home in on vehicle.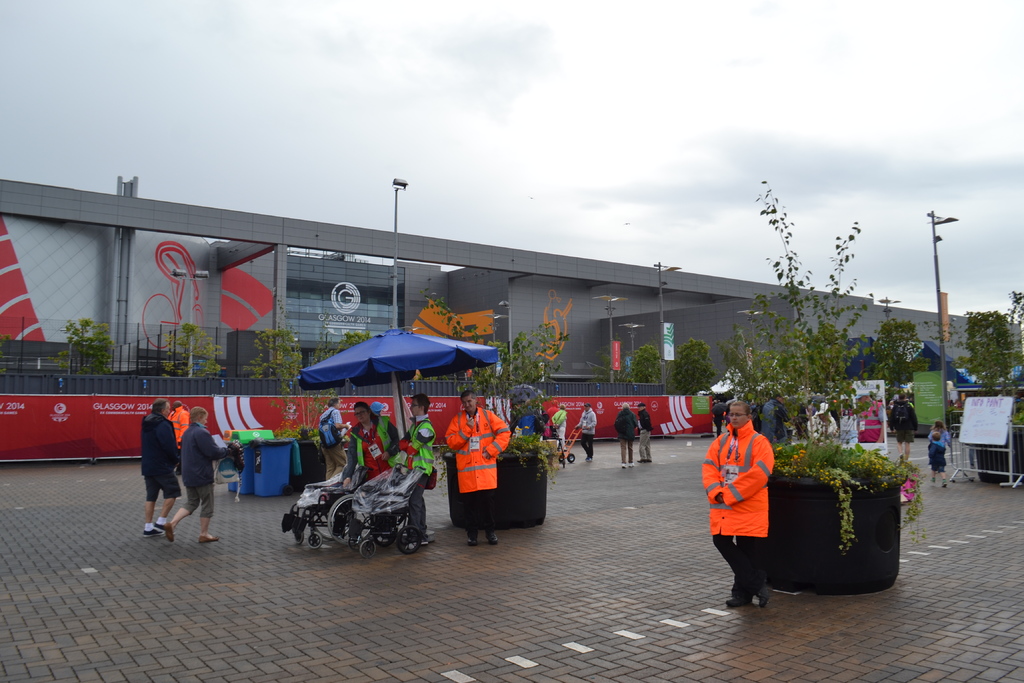
Homed in at <region>508, 381, 554, 399</region>.
